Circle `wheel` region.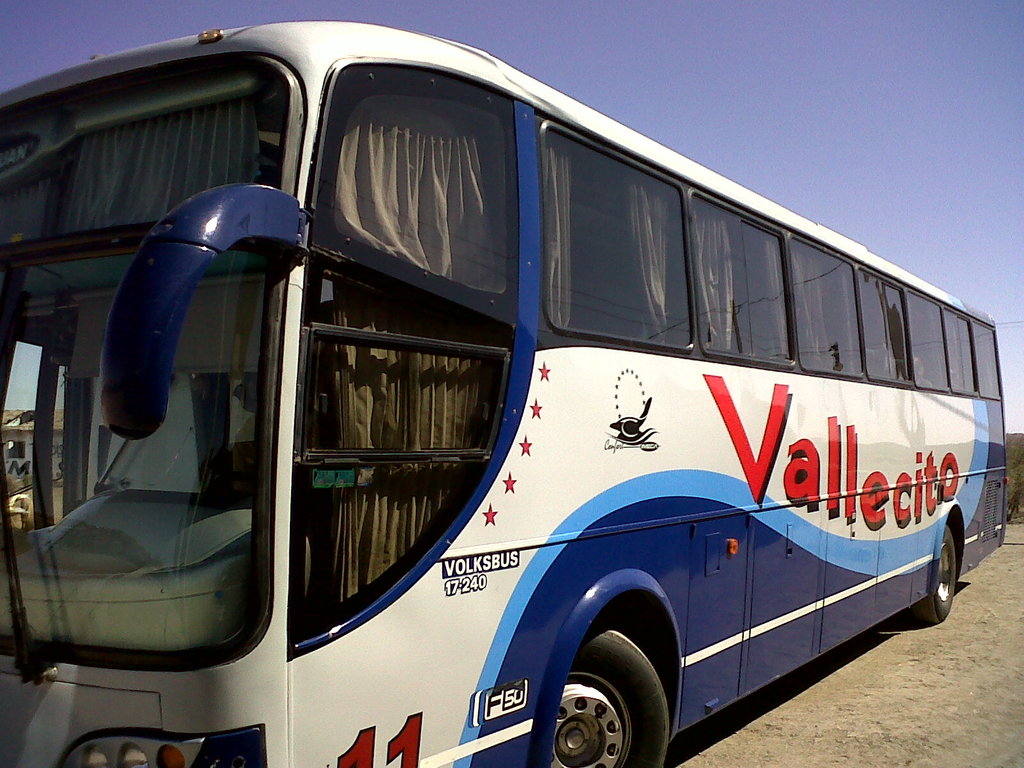
Region: region(916, 524, 955, 622).
